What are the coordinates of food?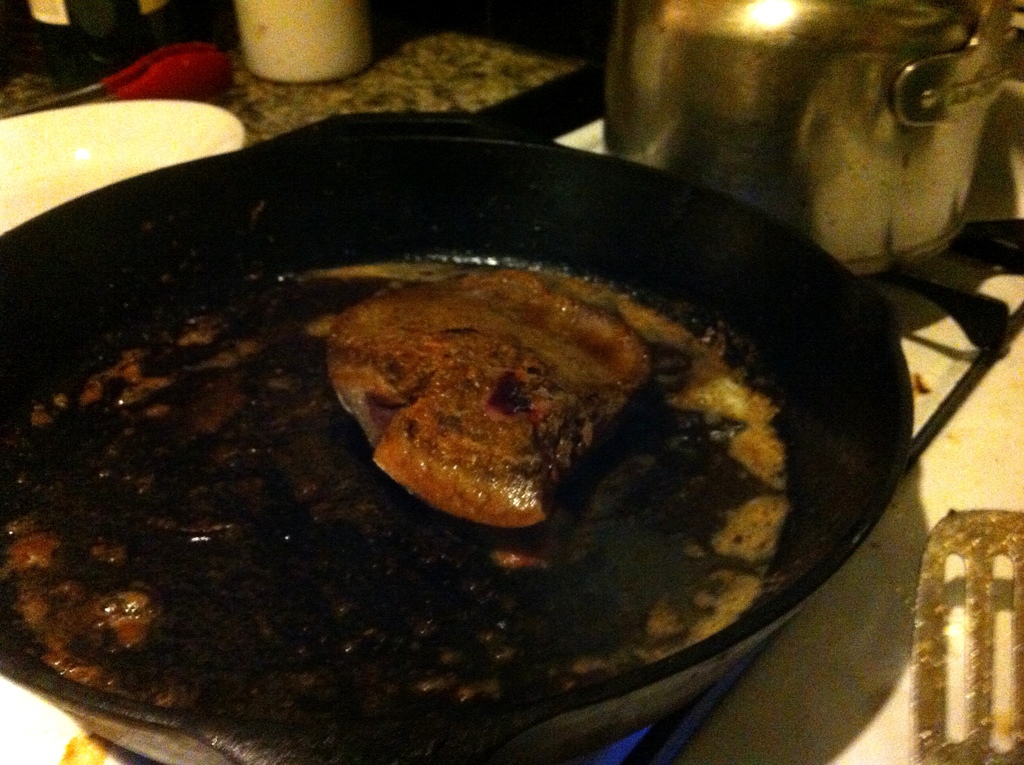
bbox=(312, 270, 649, 527).
